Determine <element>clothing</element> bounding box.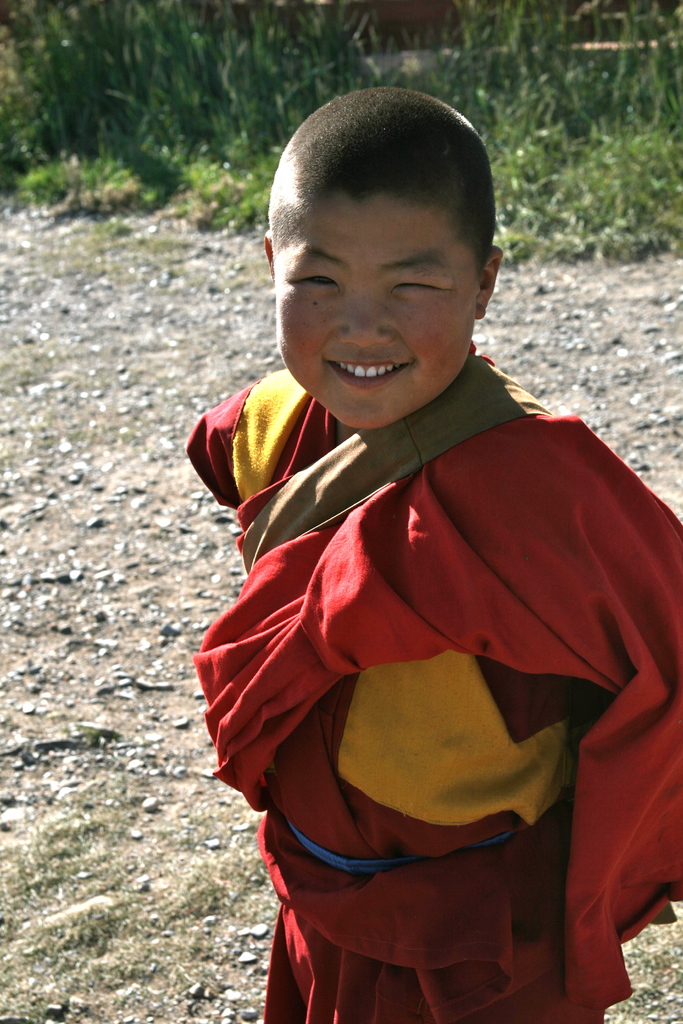
Determined: [172, 325, 682, 1023].
